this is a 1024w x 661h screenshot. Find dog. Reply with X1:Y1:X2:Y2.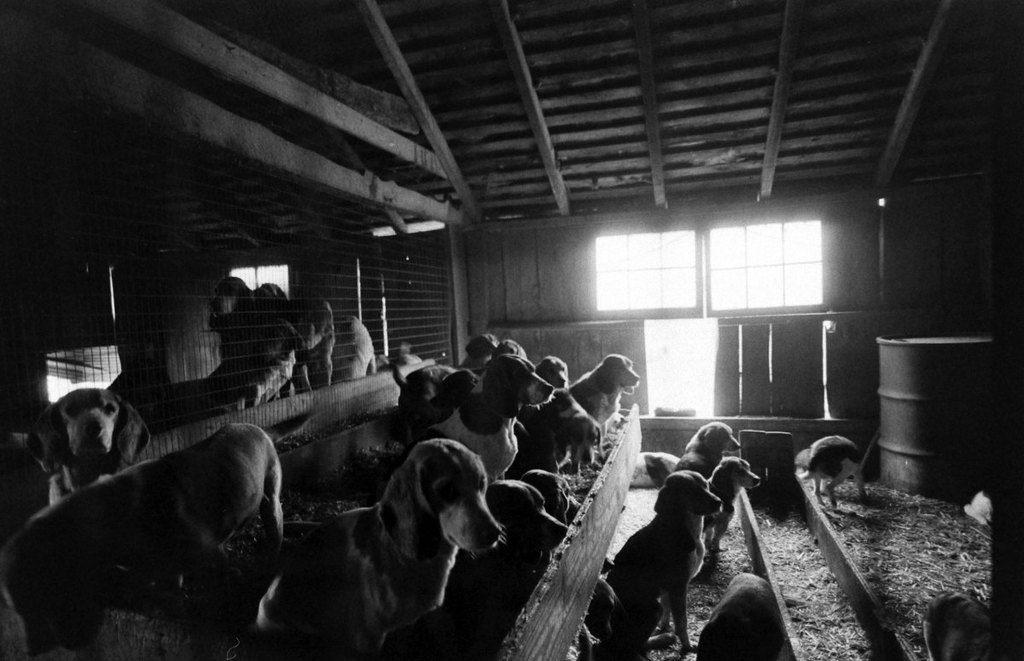
808:435:866:507.
